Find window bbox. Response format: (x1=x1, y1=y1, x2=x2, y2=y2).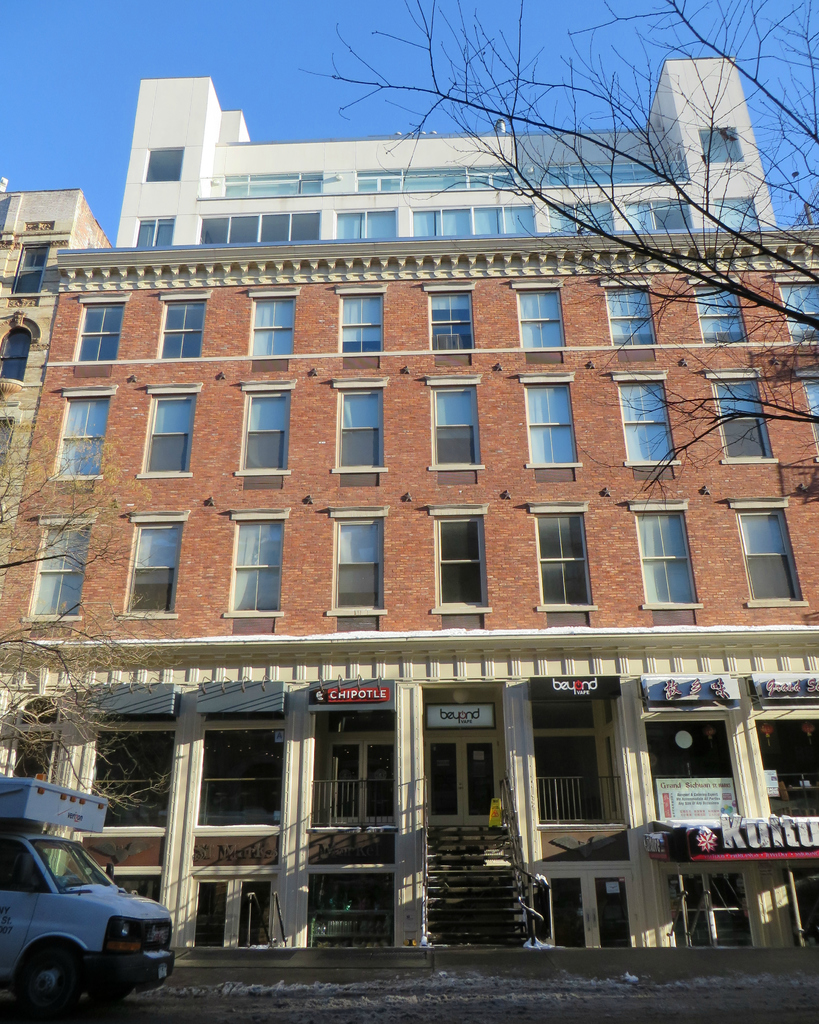
(x1=710, y1=200, x2=758, y2=230).
